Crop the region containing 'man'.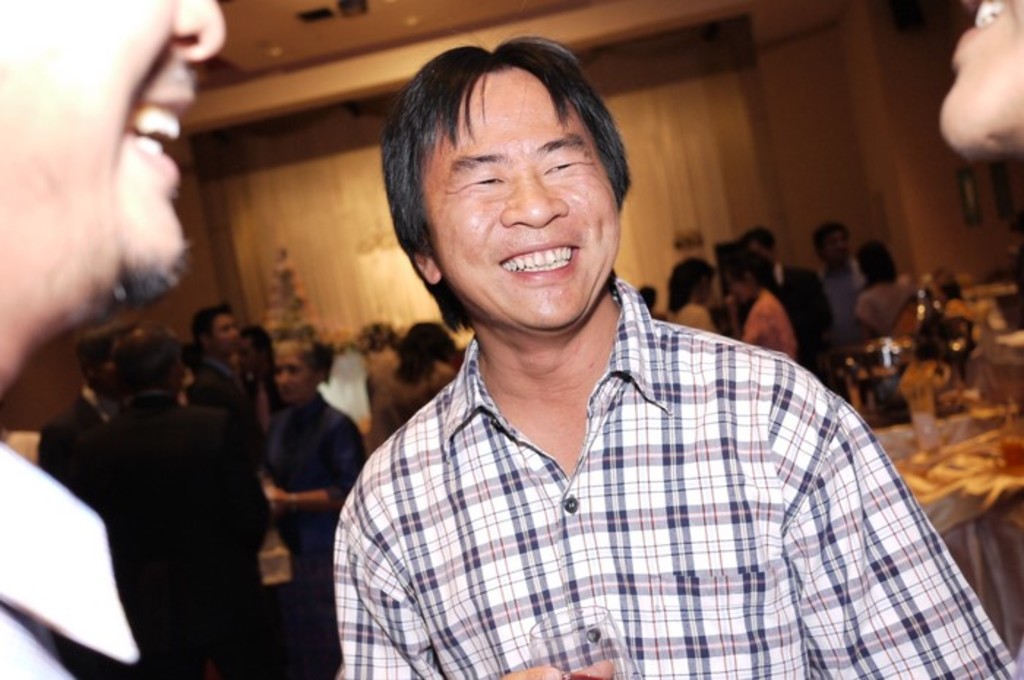
Crop region: locate(285, 44, 942, 648).
